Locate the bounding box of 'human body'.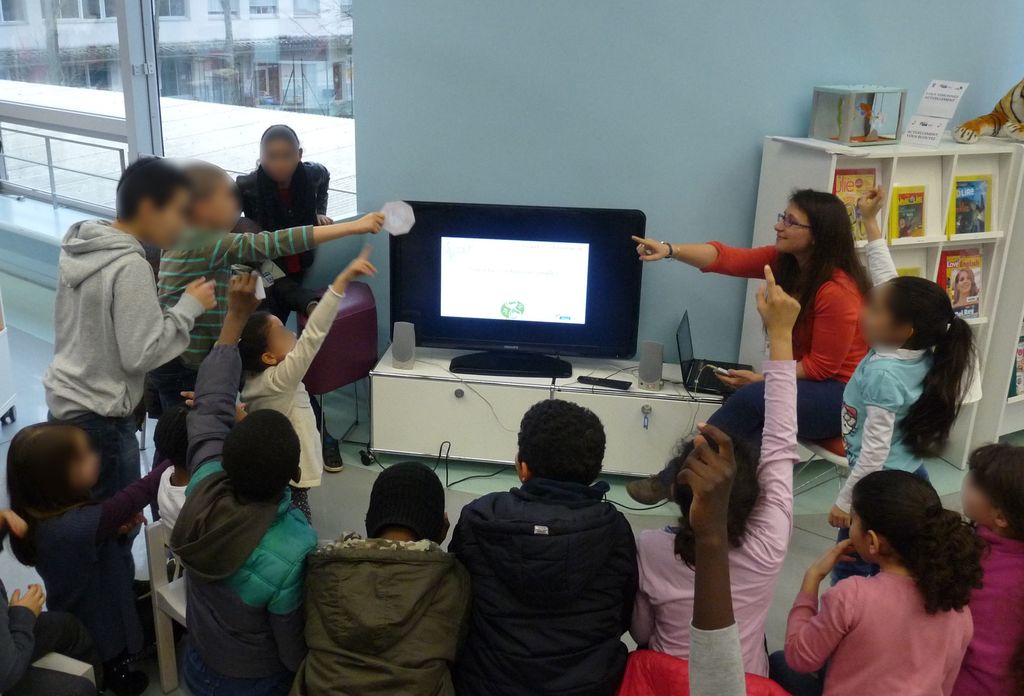
Bounding box: BBox(830, 274, 988, 587).
